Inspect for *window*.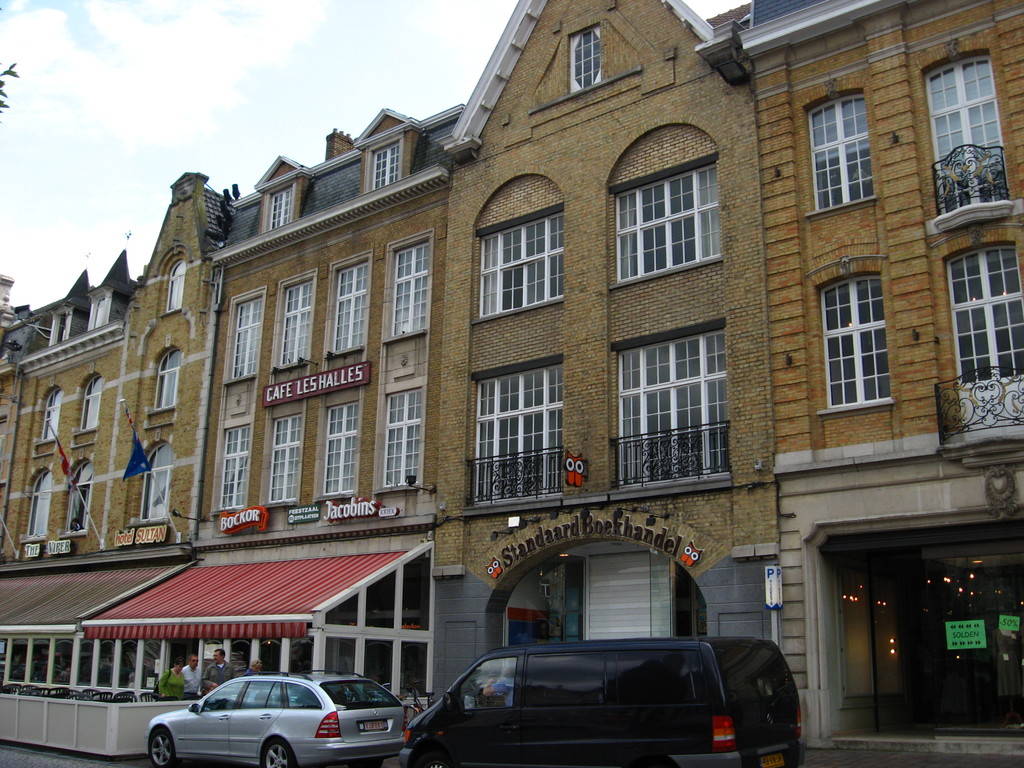
Inspection: x1=813, y1=97, x2=874, y2=207.
